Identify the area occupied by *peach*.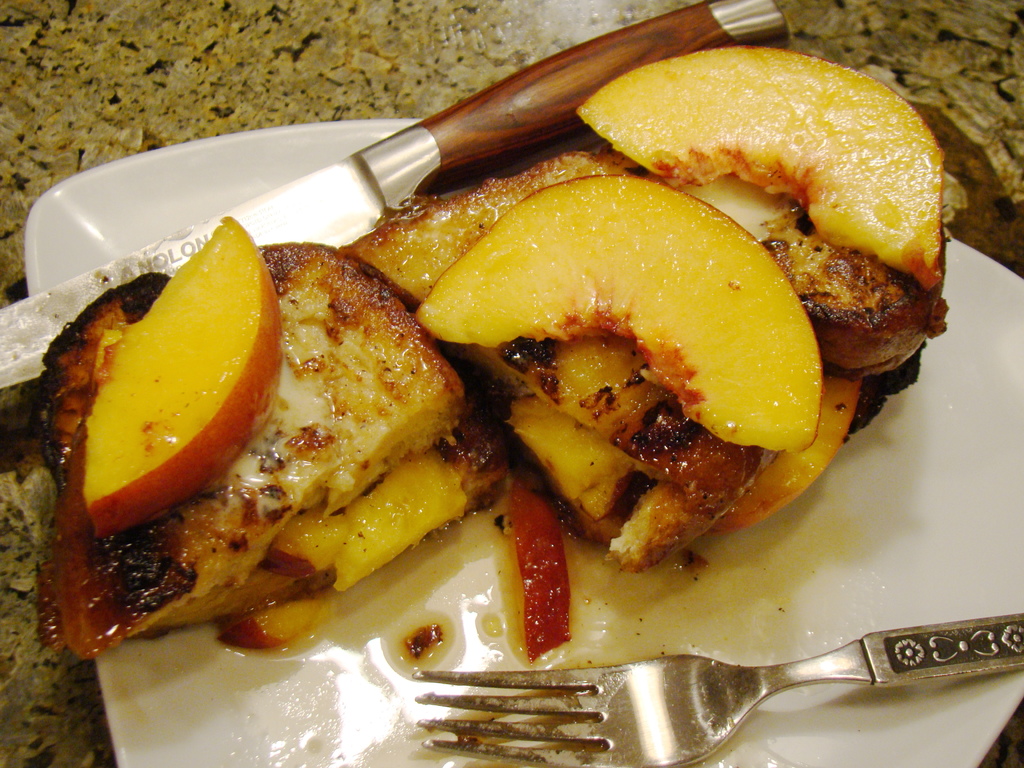
Area: box=[84, 214, 285, 536].
